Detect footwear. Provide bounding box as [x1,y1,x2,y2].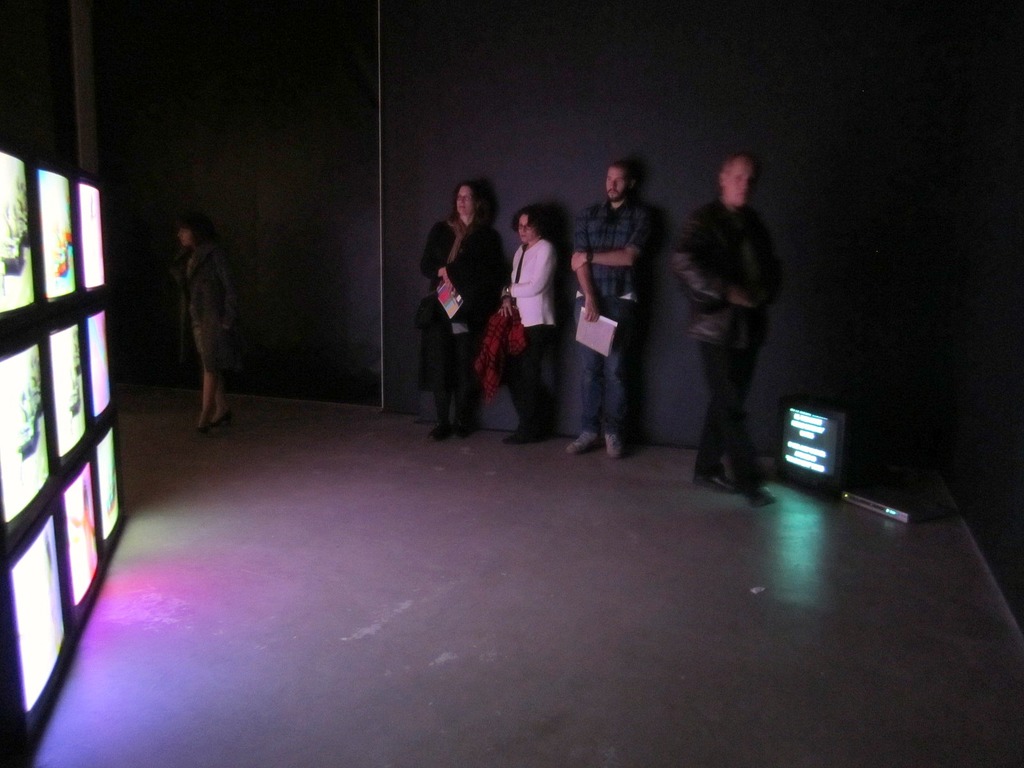
[604,429,626,459].
